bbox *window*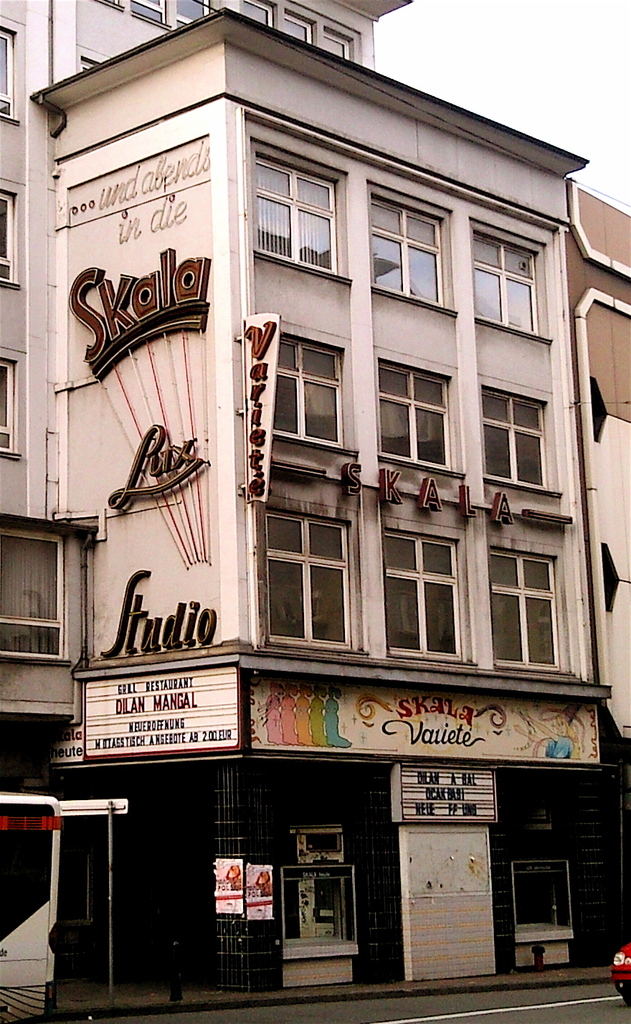
267/333/347/458
